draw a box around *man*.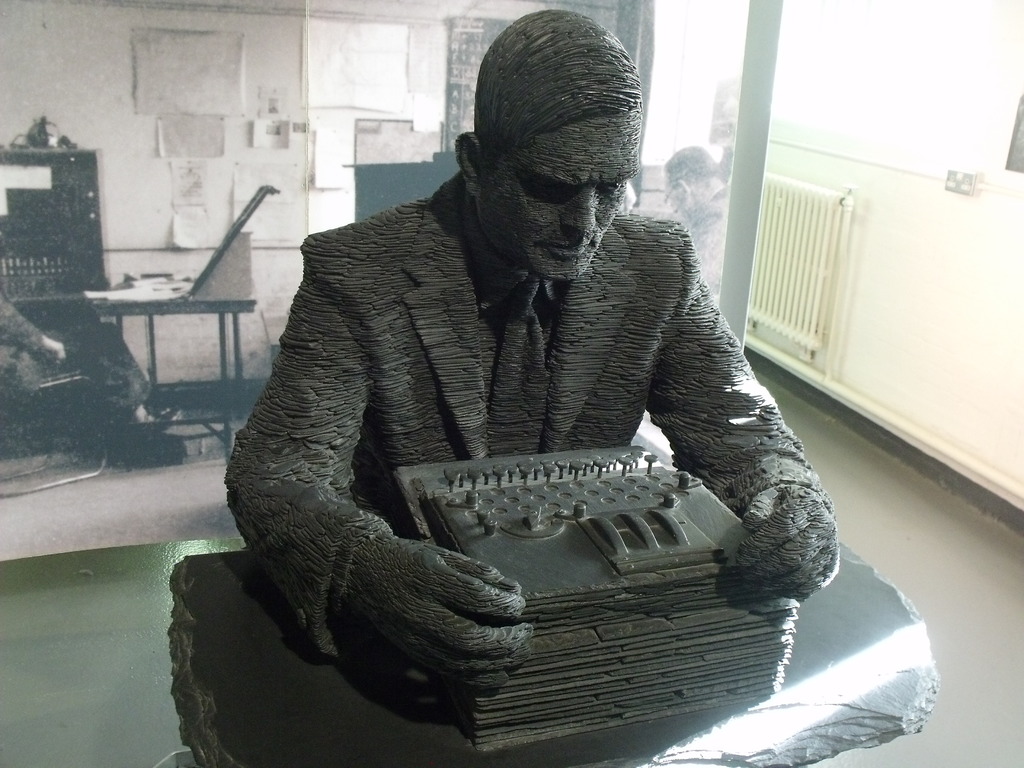
657:143:727:312.
